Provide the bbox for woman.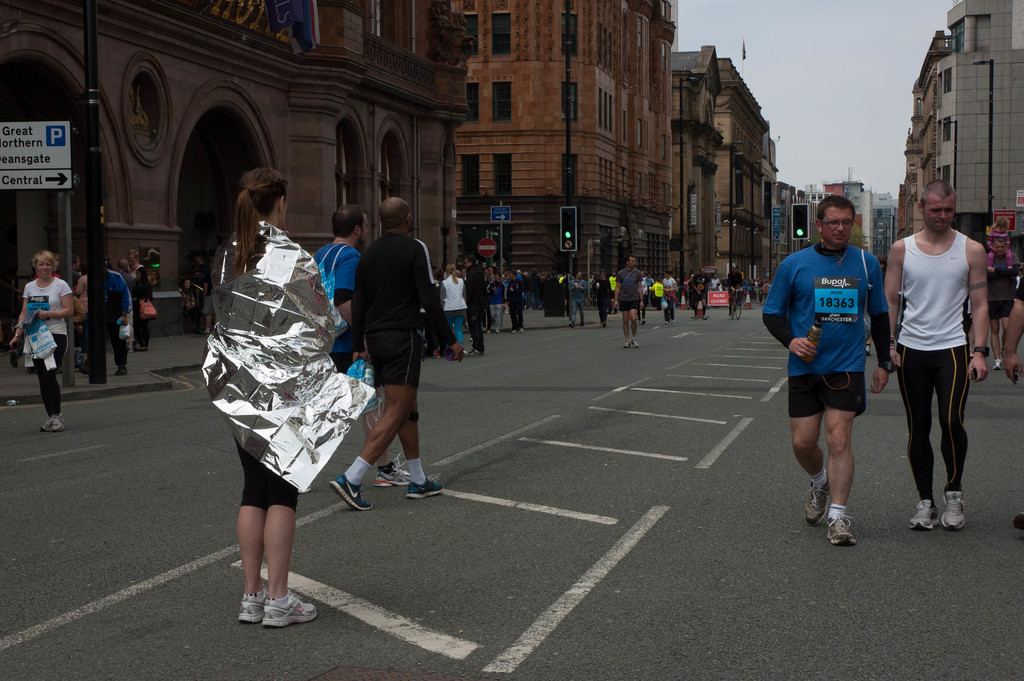
x1=440 y1=263 x2=467 y2=341.
